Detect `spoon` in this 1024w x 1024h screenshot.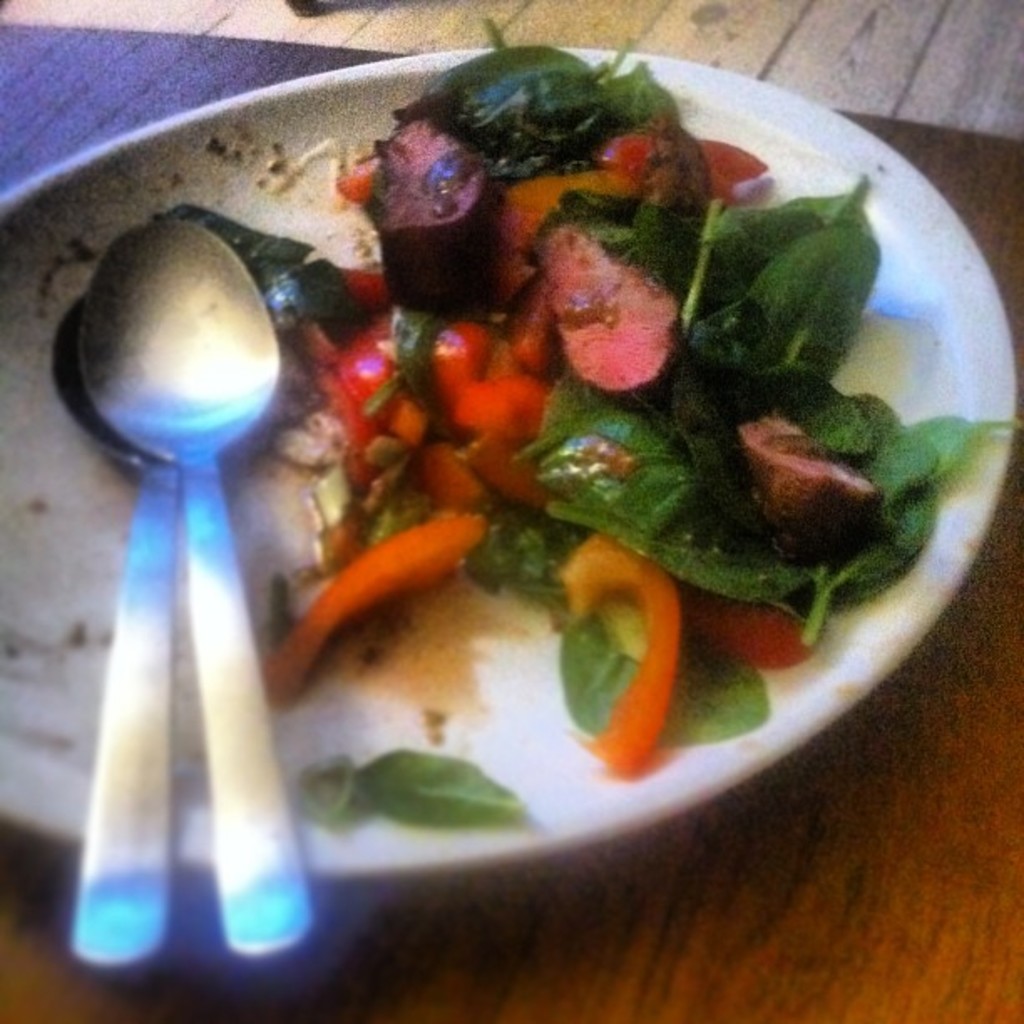
Detection: locate(79, 216, 323, 960).
